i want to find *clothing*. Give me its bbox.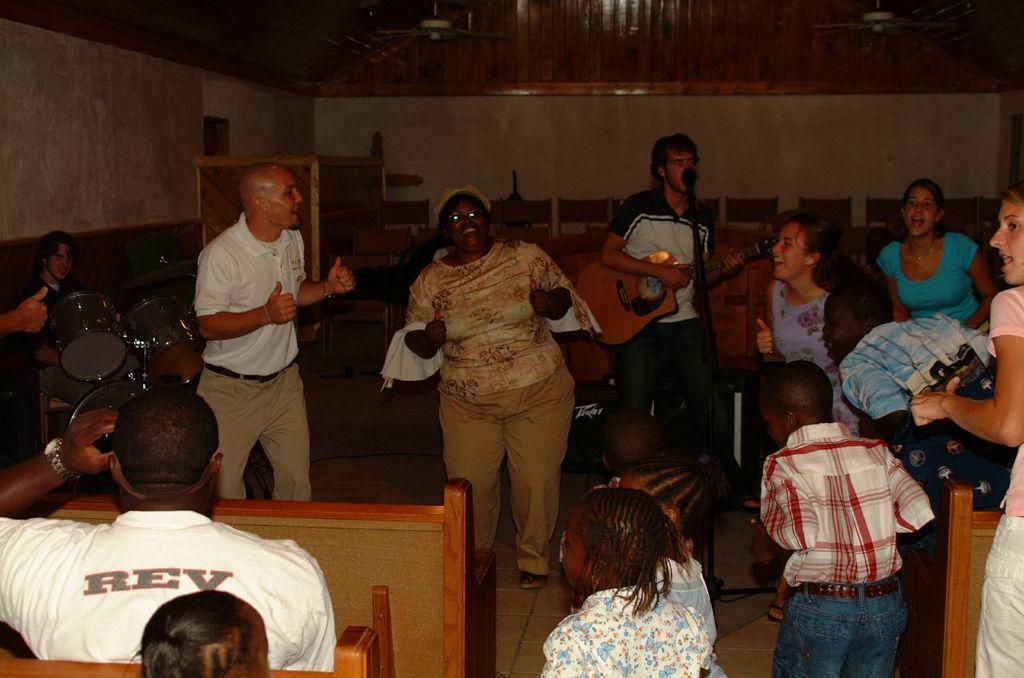
(left=378, top=237, right=605, bottom=576).
